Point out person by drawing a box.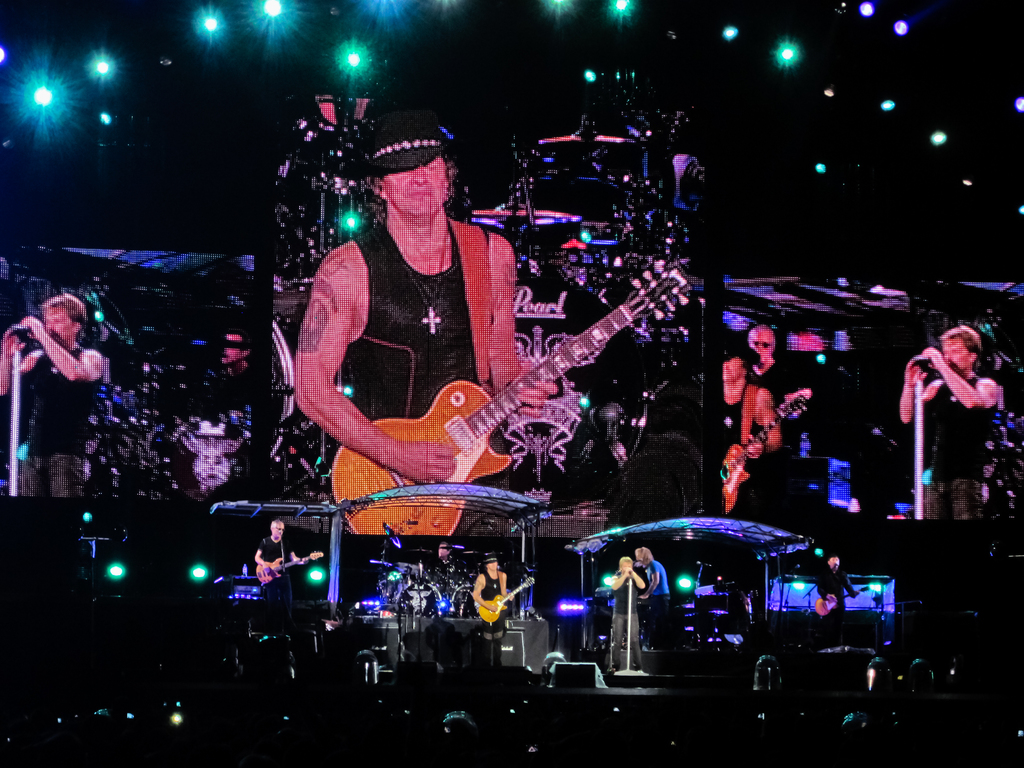
253/520/308/621.
